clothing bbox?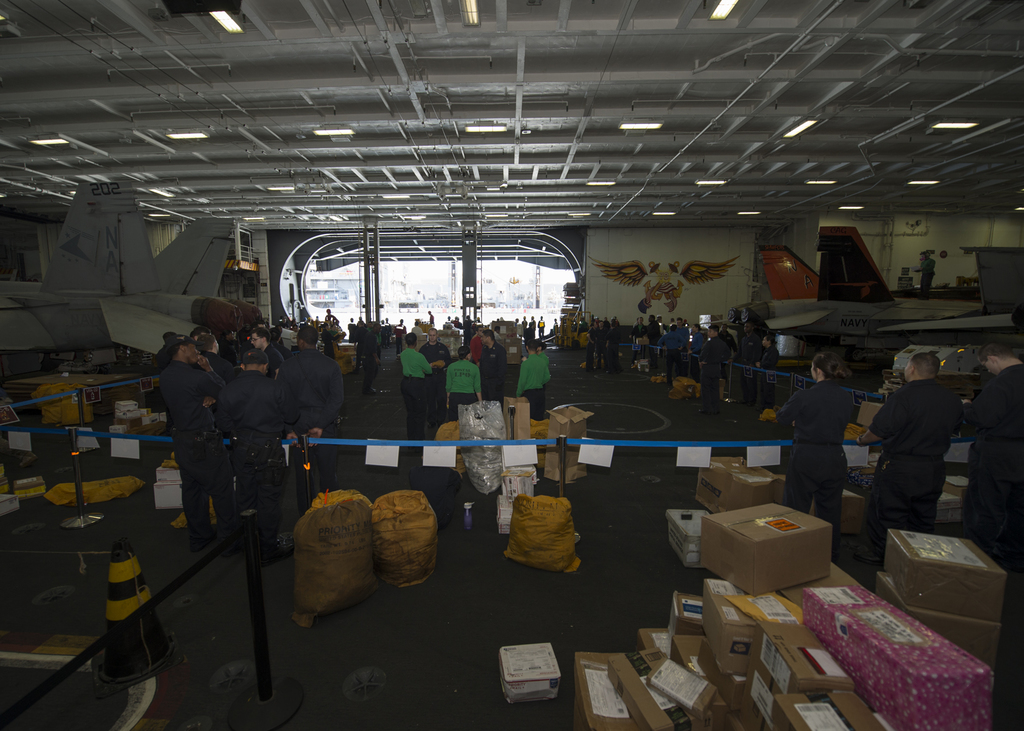
646,320,663,345
